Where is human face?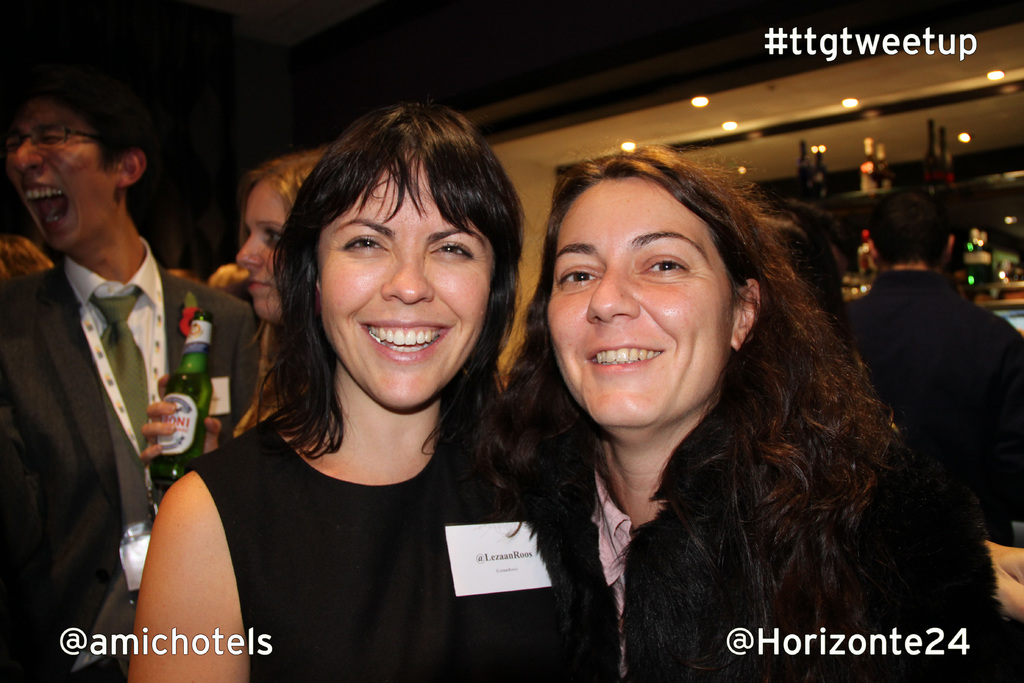
x1=6 y1=97 x2=116 y2=249.
